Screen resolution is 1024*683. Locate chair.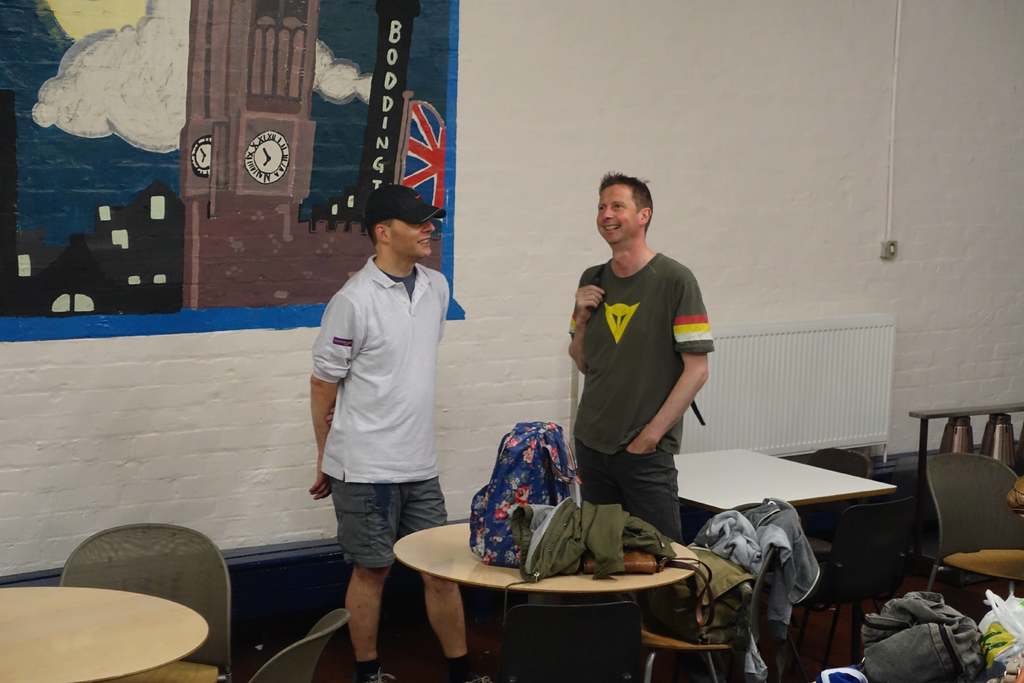
BBox(822, 498, 915, 670).
